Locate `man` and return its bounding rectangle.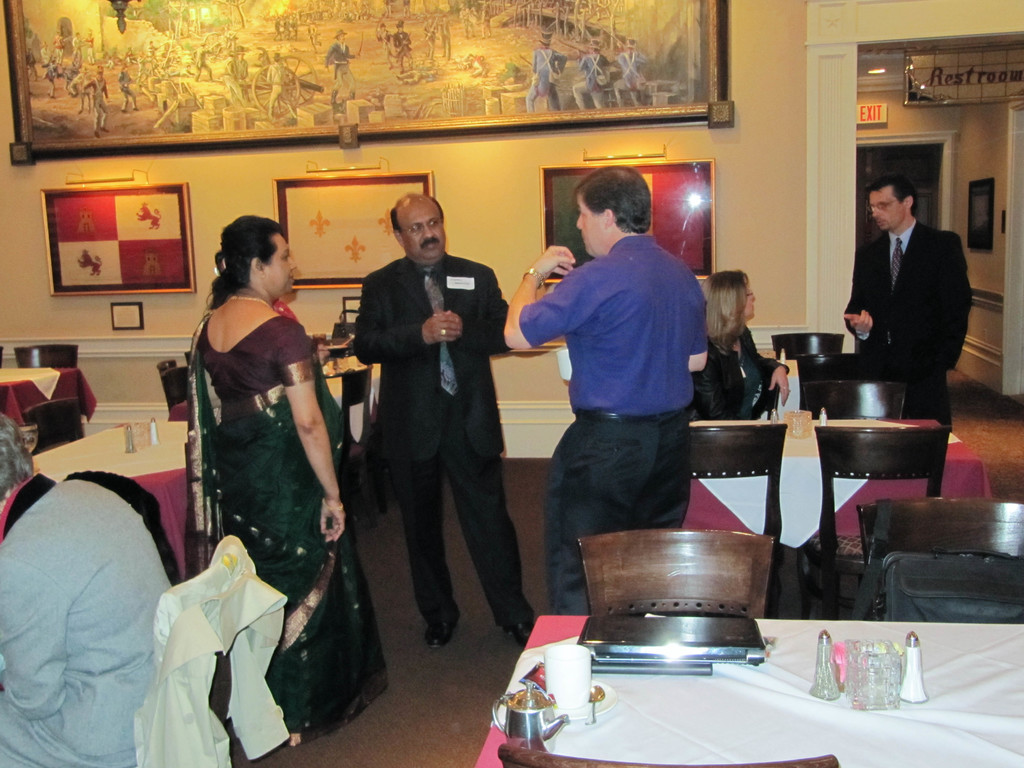
bbox=[506, 168, 706, 611].
